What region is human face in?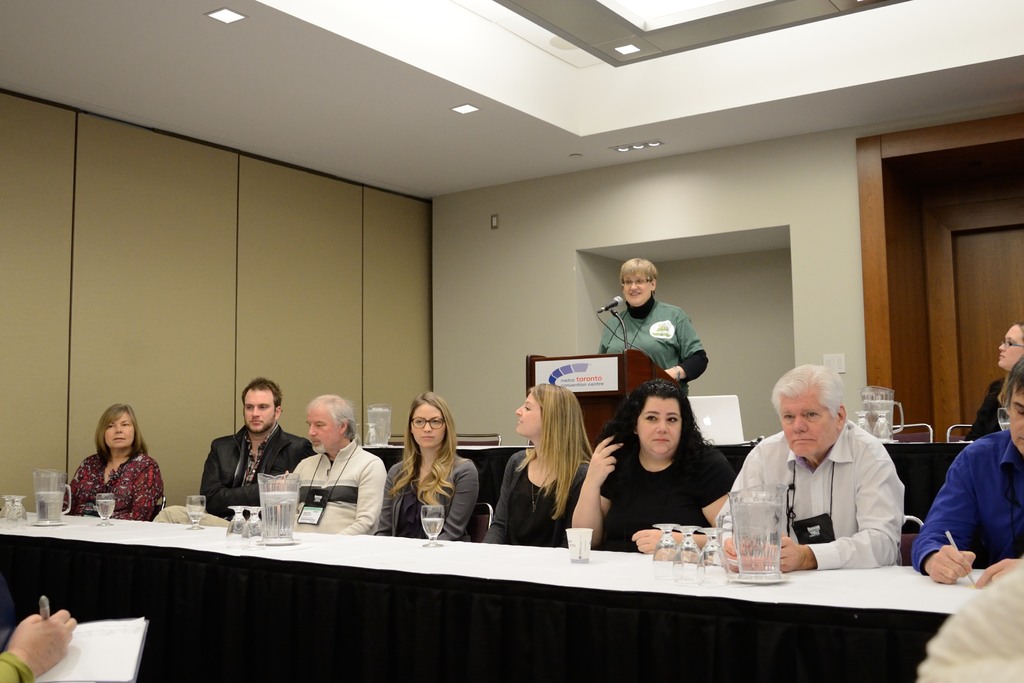
BBox(105, 415, 131, 451).
